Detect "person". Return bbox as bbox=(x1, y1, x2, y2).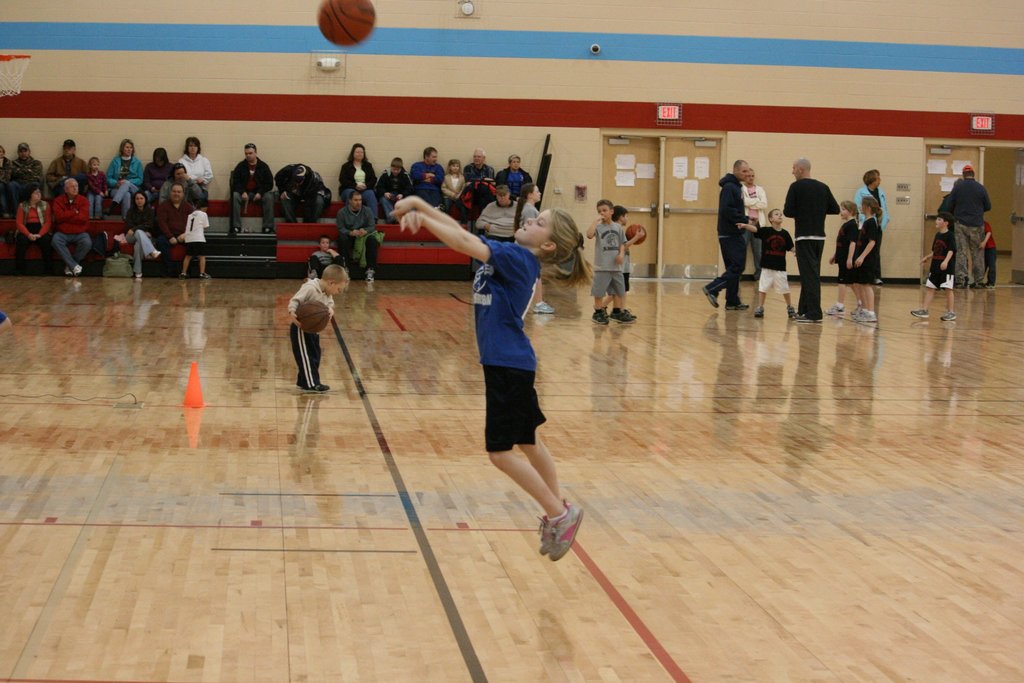
bbox=(0, 145, 10, 215).
